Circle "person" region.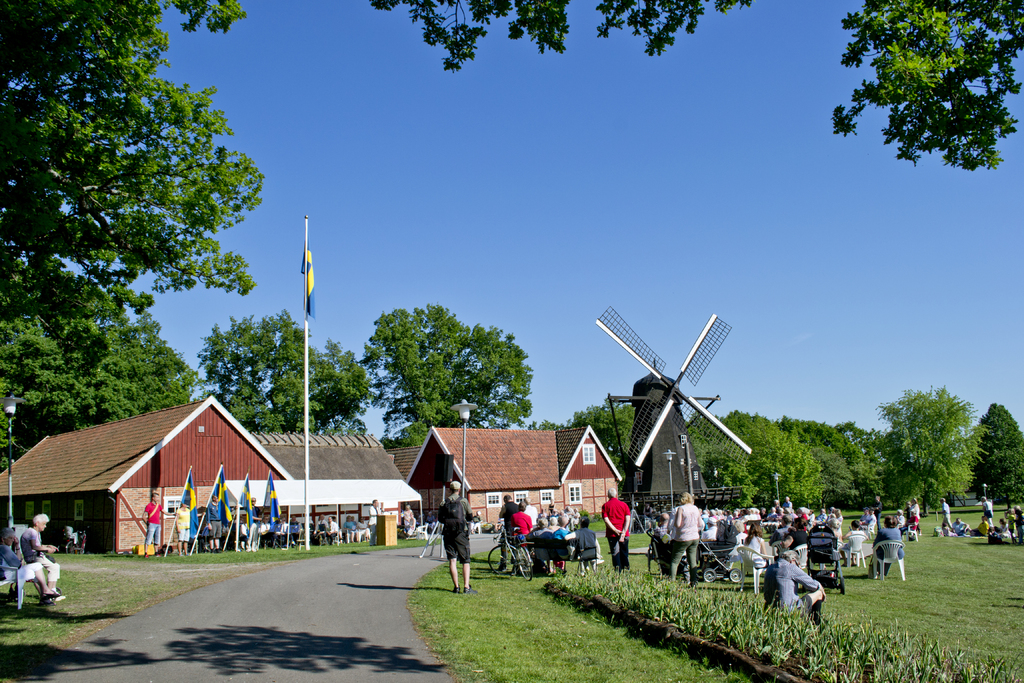
Region: [left=19, top=516, right=67, bottom=602].
